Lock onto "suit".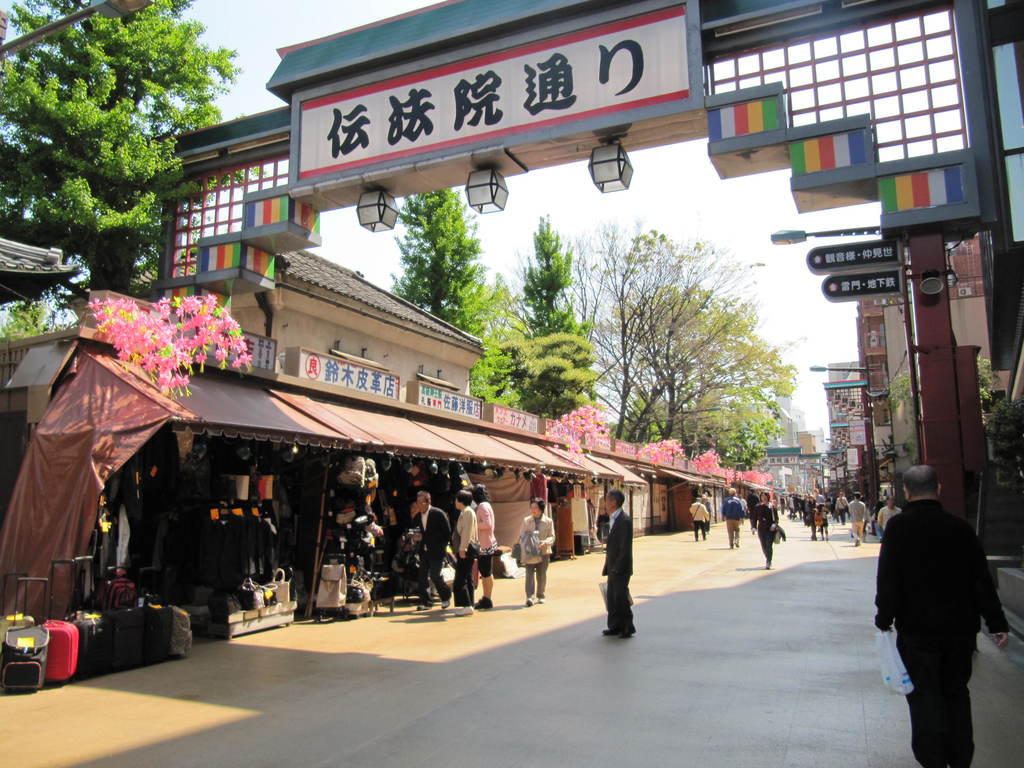
Locked: region(408, 506, 459, 596).
